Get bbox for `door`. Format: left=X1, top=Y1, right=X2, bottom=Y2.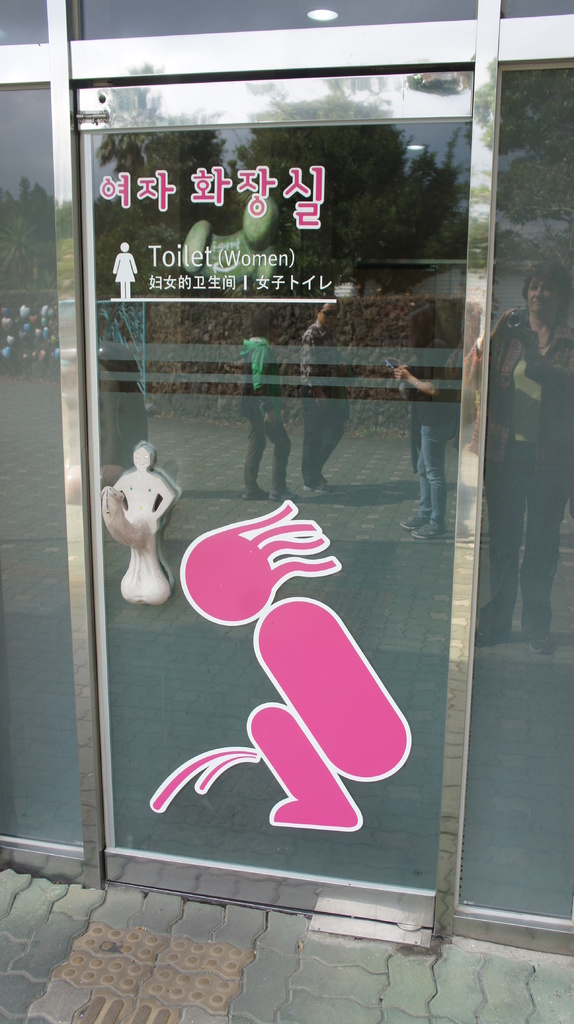
left=79, top=65, right=470, bottom=933.
